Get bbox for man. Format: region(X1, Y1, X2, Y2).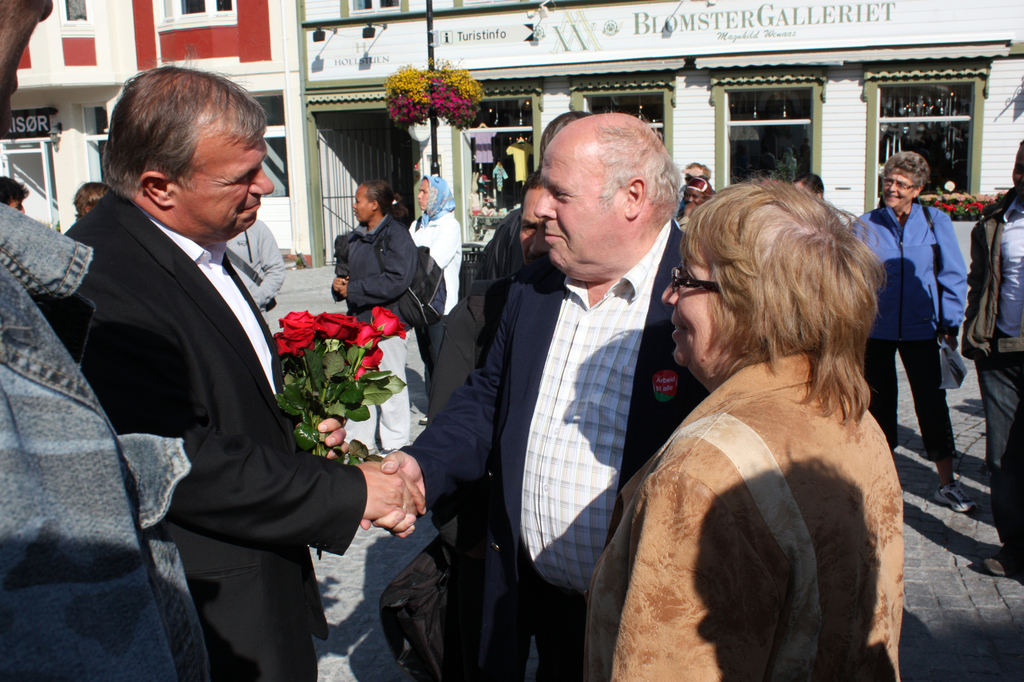
region(65, 68, 425, 681).
